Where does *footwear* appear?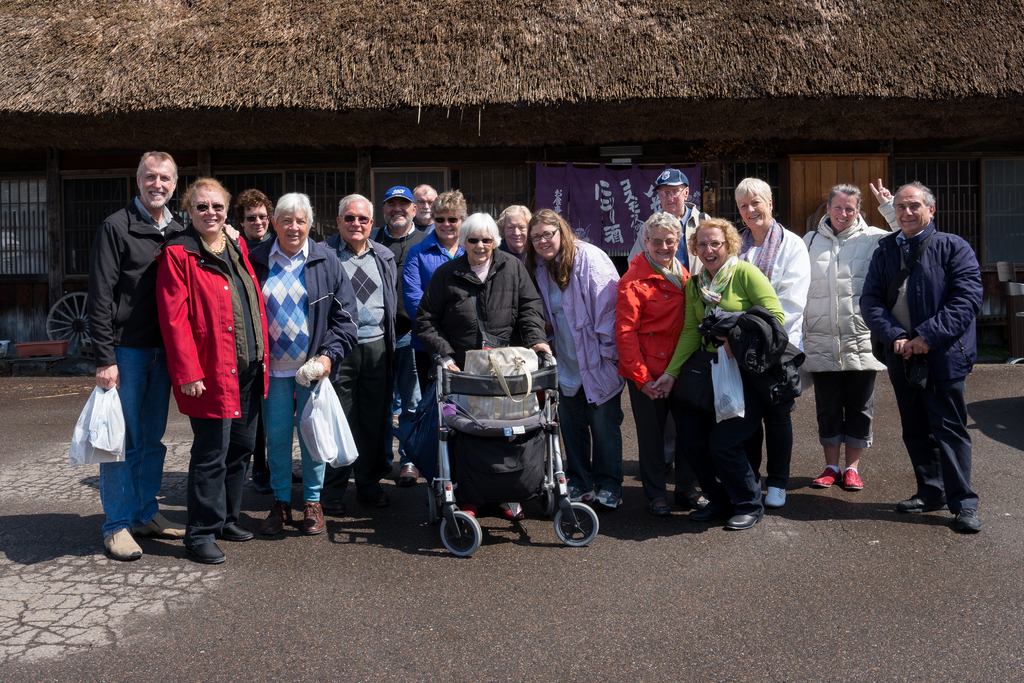
Appears at (653, 492, 668, 522).
